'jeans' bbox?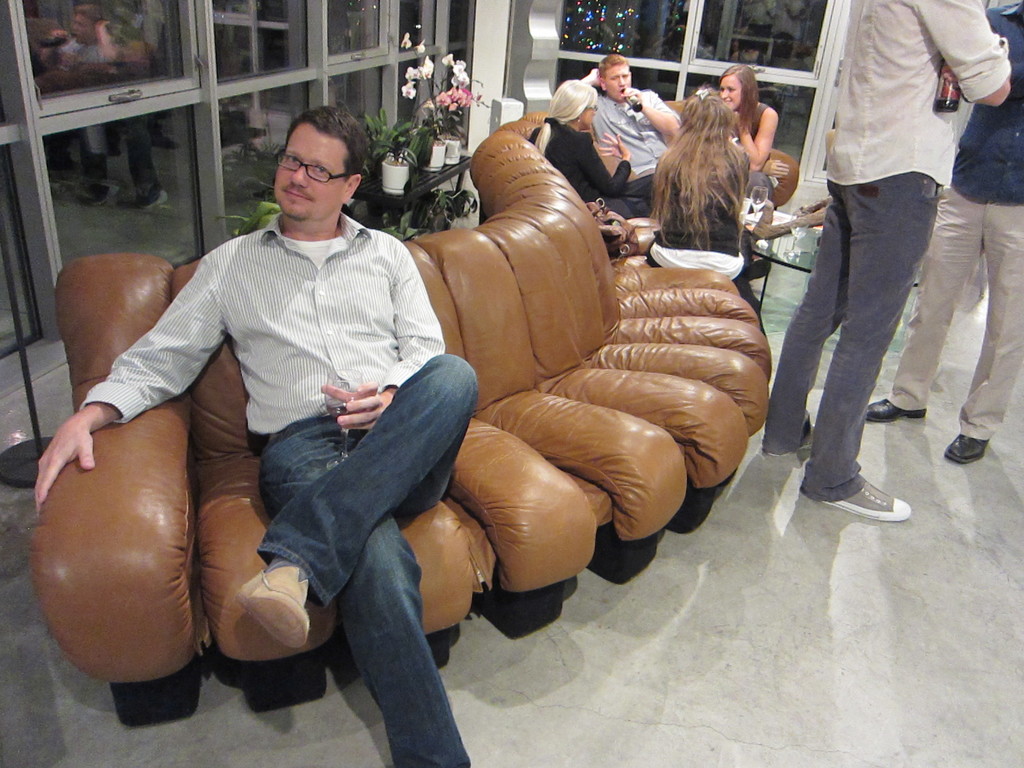
{"left": 255, "top": 356, "right": 478, "bottom": 767}
